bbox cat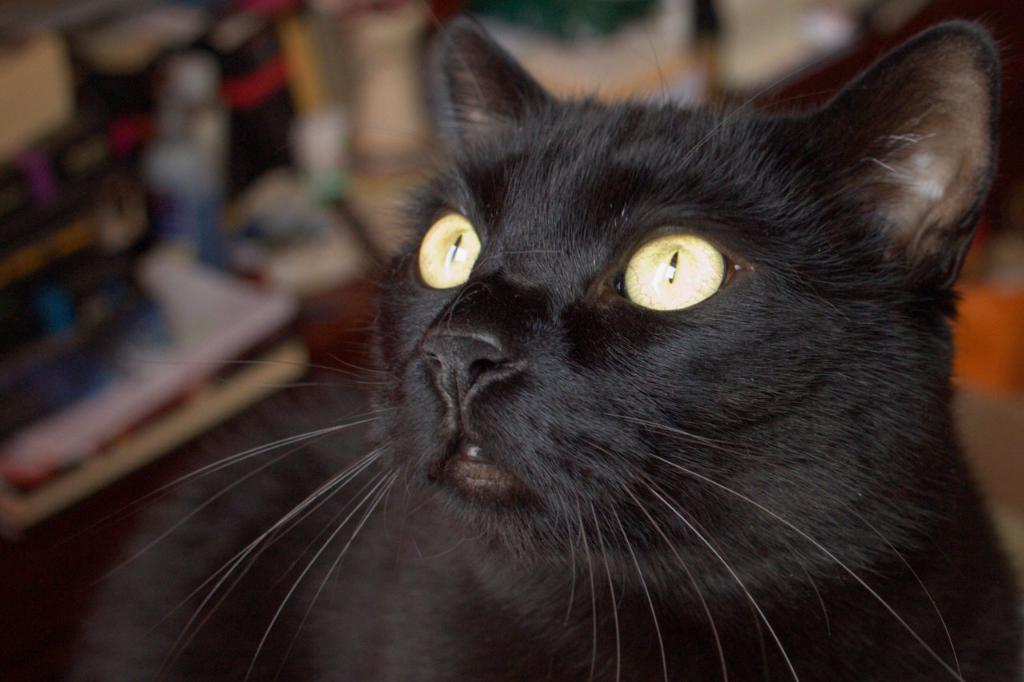
{"x1": 97, "y1": 0, "x2": 1023, "y2": 681}
